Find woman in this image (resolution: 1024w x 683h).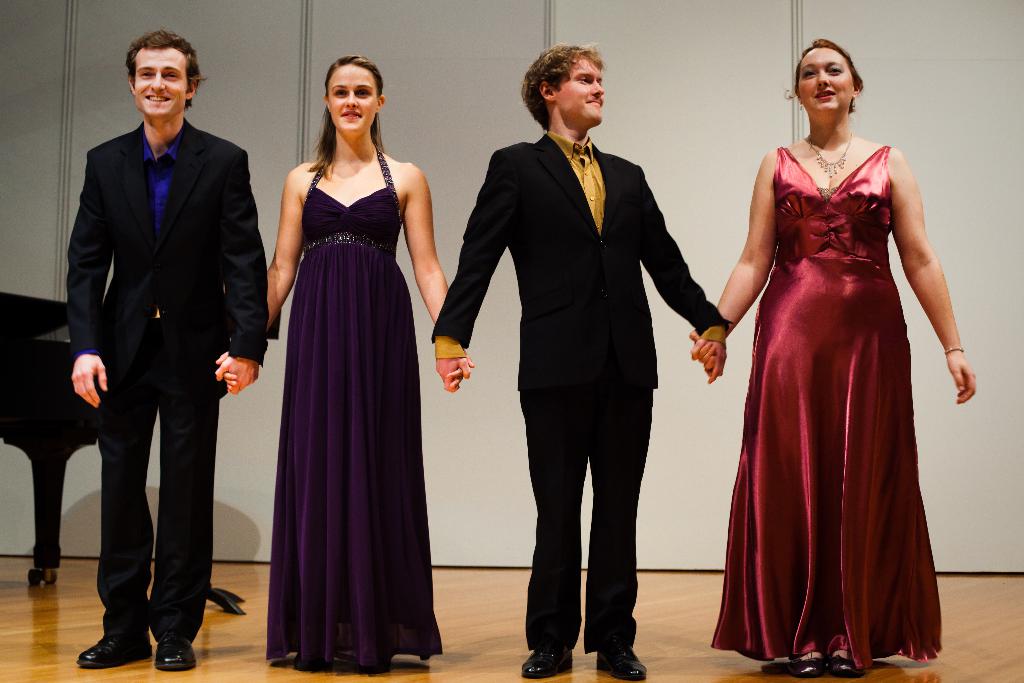
242:71:436:659.
